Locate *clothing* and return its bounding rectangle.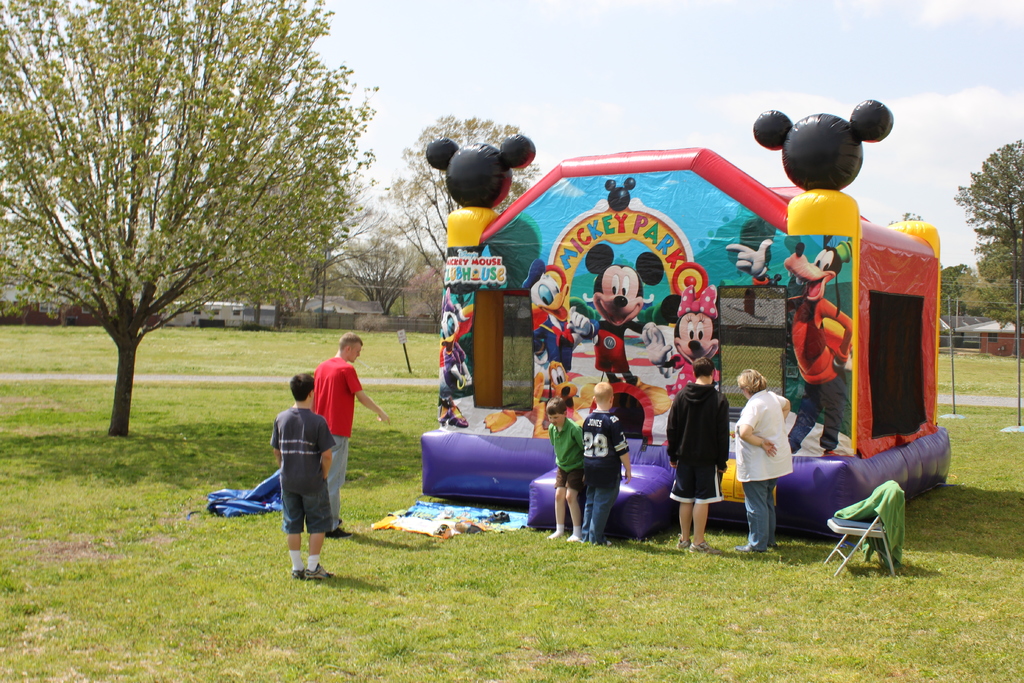
left=584, top=415, right=625, bottom=540.
